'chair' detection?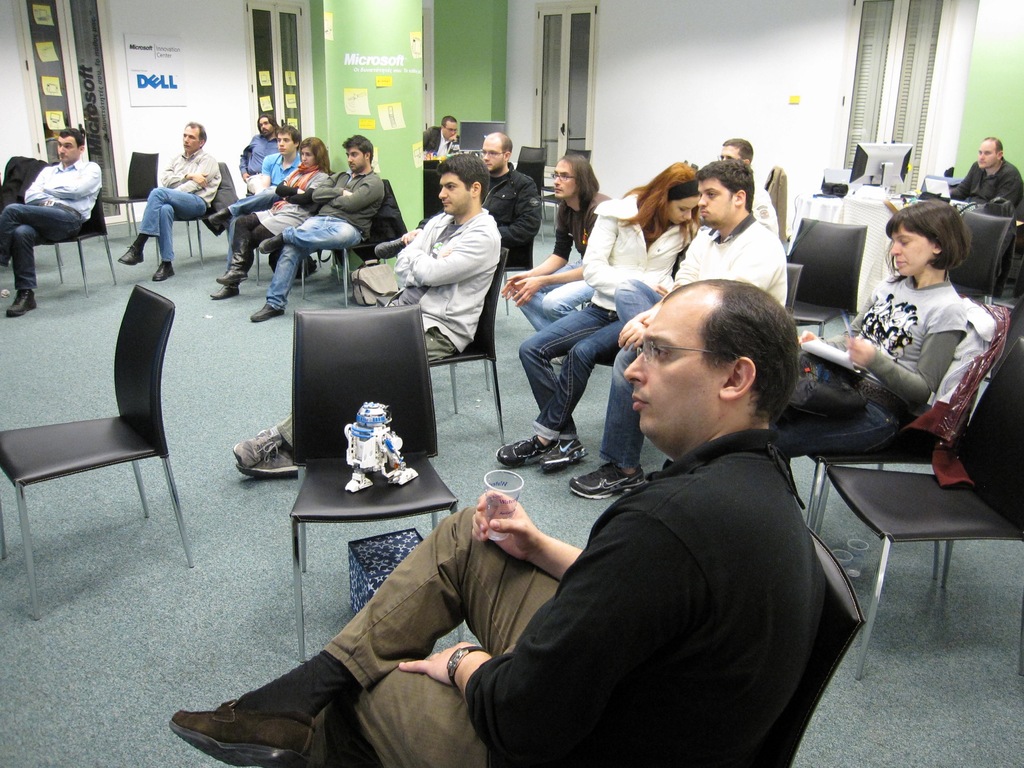
(x1=431, y1=521, x2=865, y2=767)
